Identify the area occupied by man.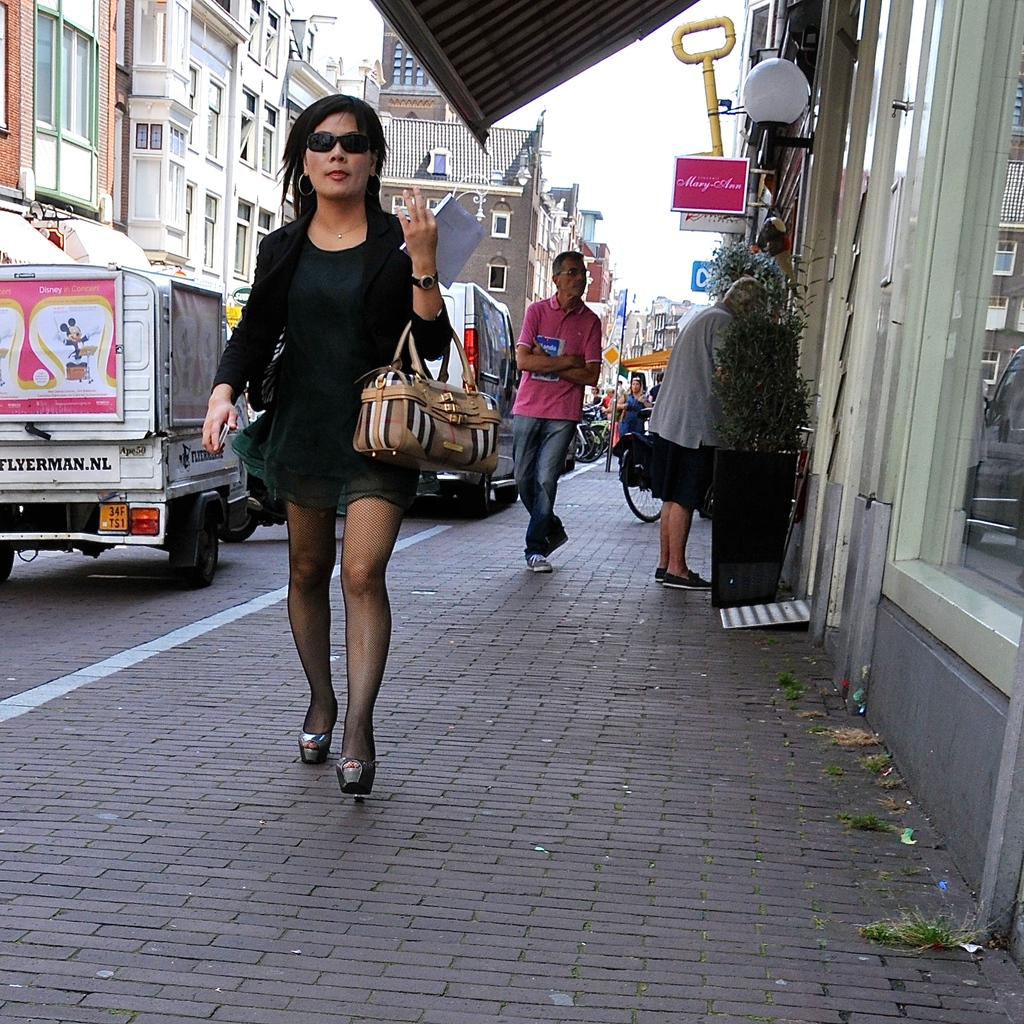
Area: 500, 246, 610, 578.
